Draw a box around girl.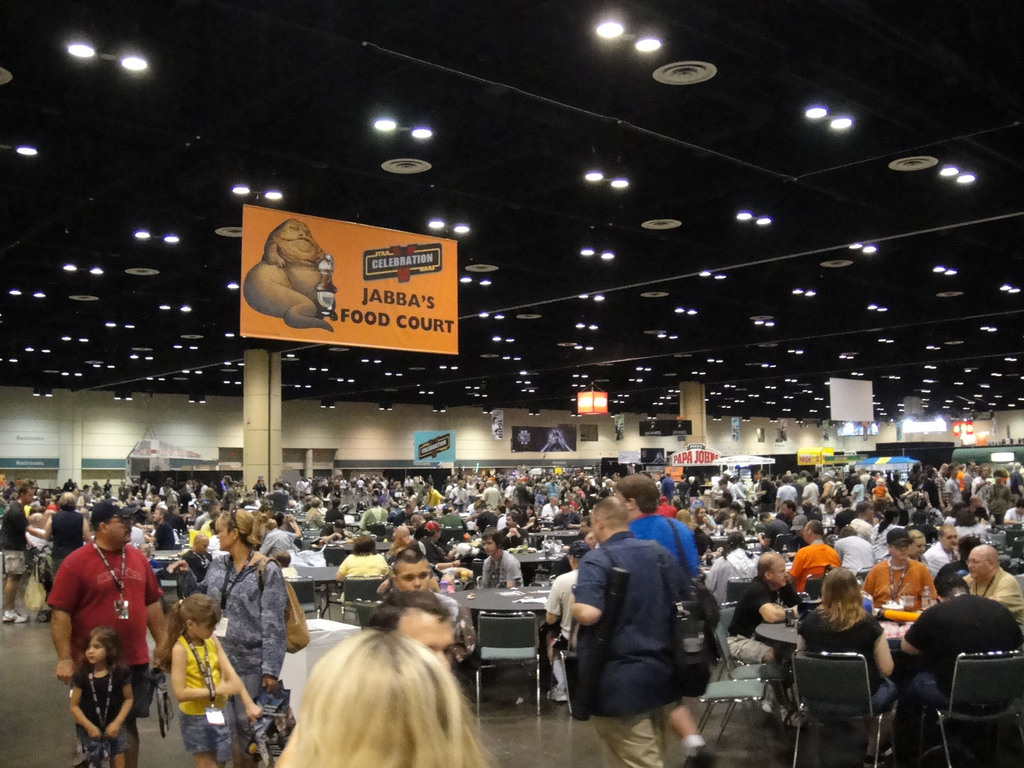
(156,593,262,767).
